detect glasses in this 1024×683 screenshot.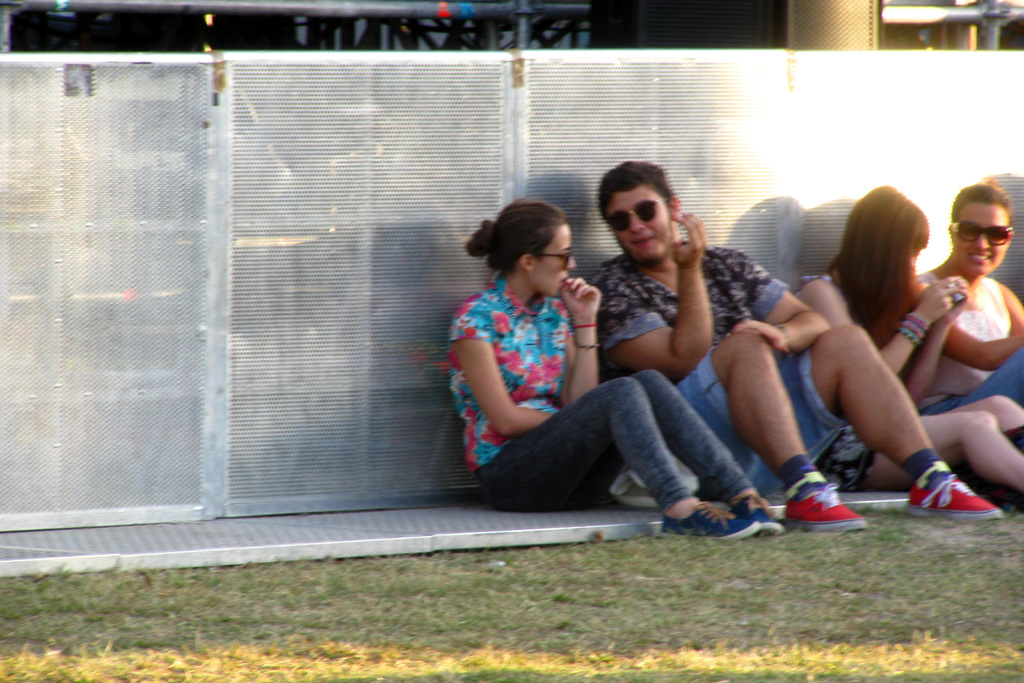
Detection: bbox=(950, 215, 1016, 251).
